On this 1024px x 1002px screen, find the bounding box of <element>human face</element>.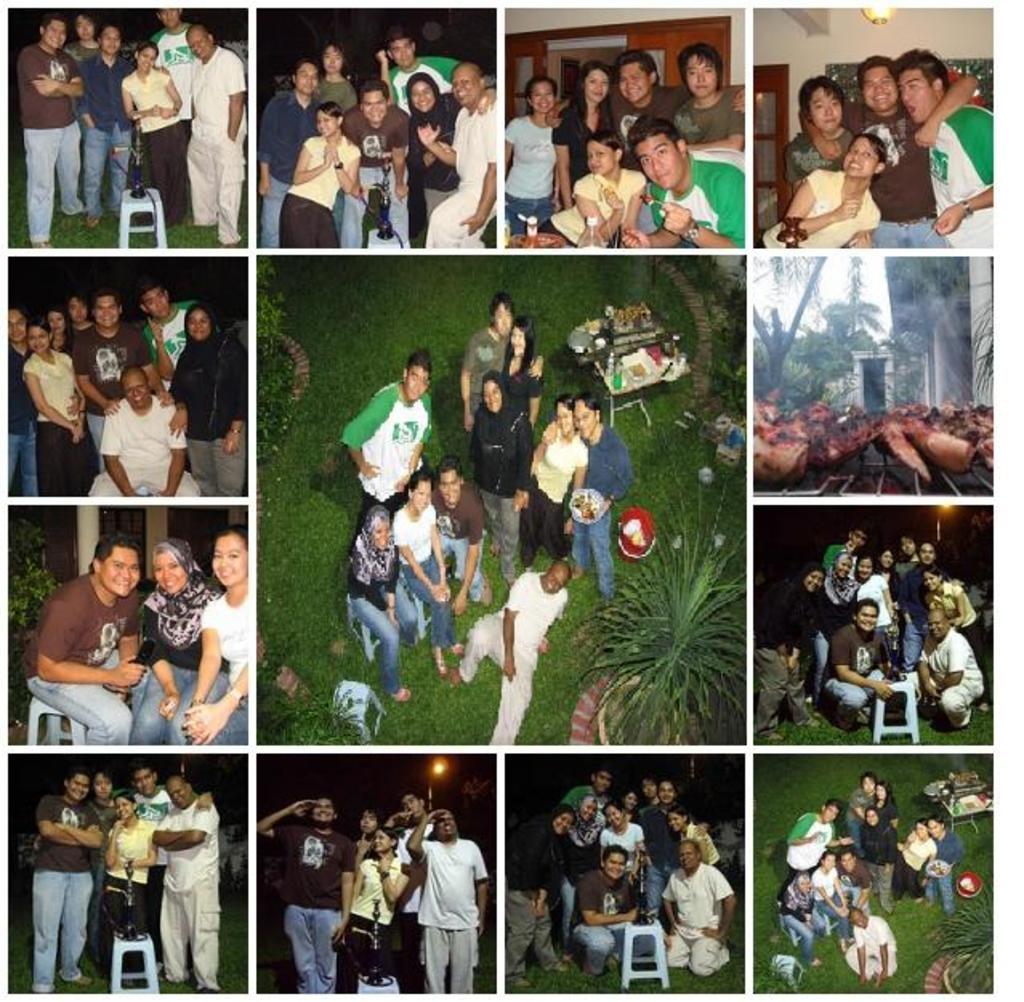
Bounding box: 393/37/412/66.
